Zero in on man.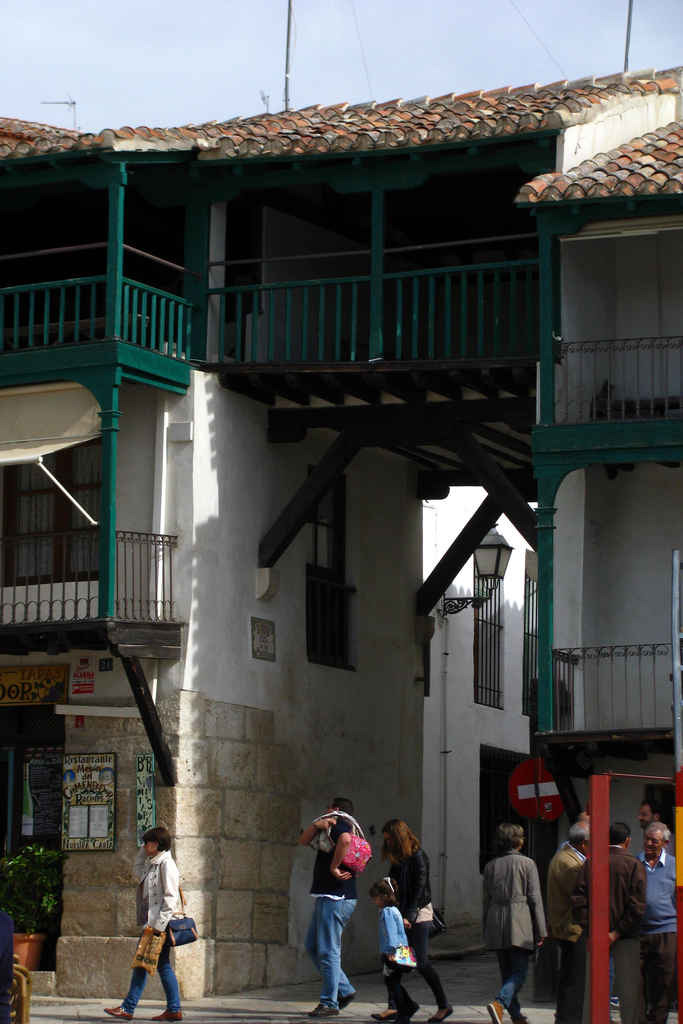
Zeroed in: 554,820,588,1023.
